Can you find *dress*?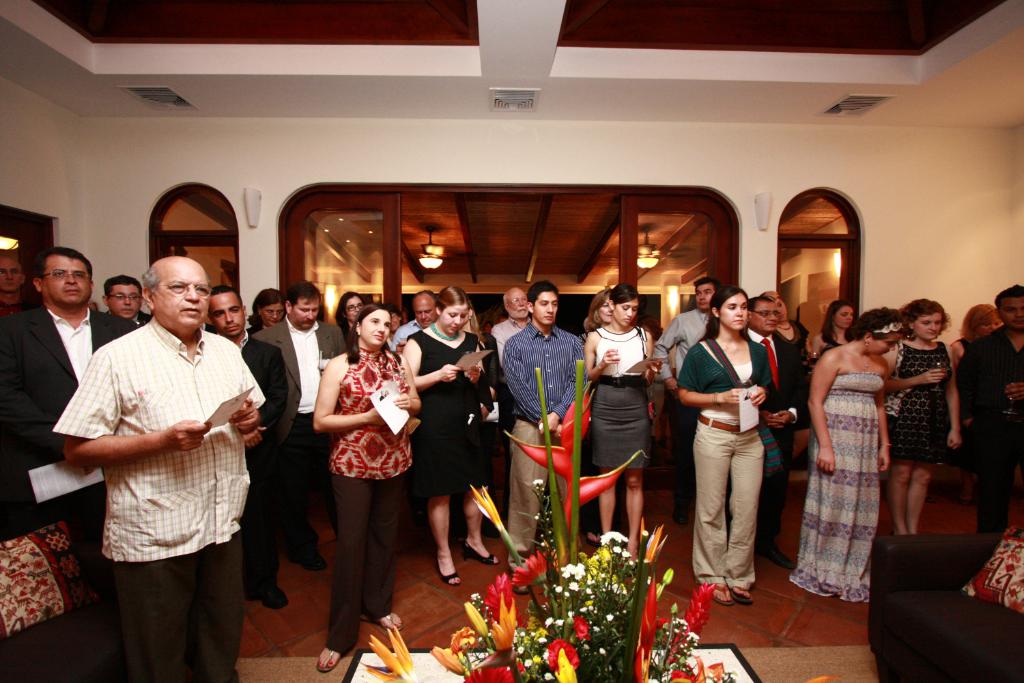
Yes, bounding box: Rect(413, 329, 494, 499).
